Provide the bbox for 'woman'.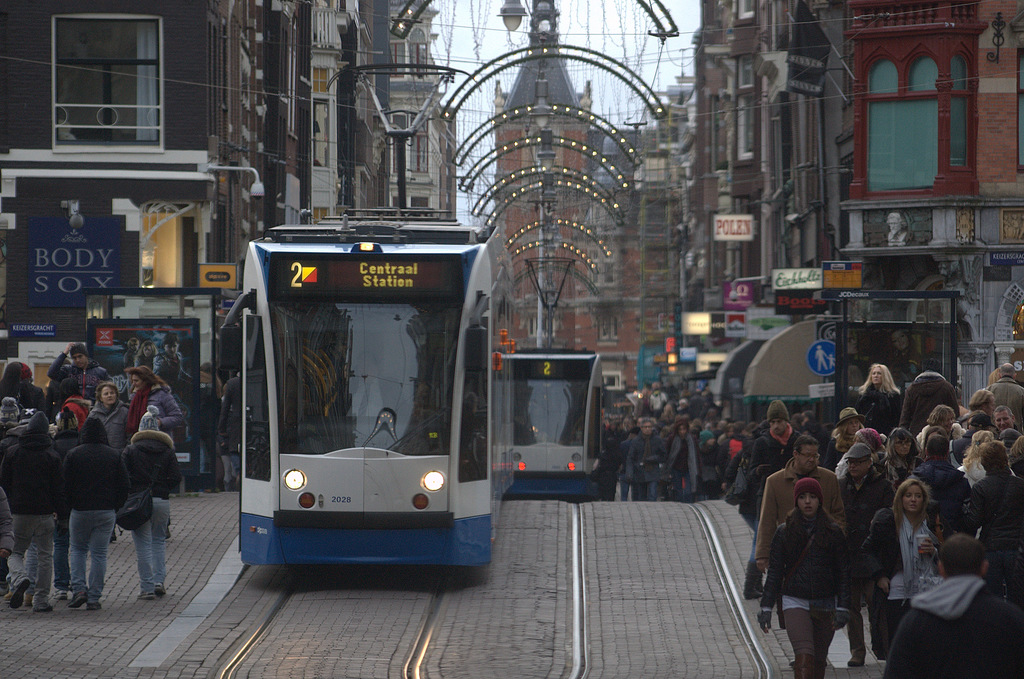
bbox=(132, 341, 159, 368).
